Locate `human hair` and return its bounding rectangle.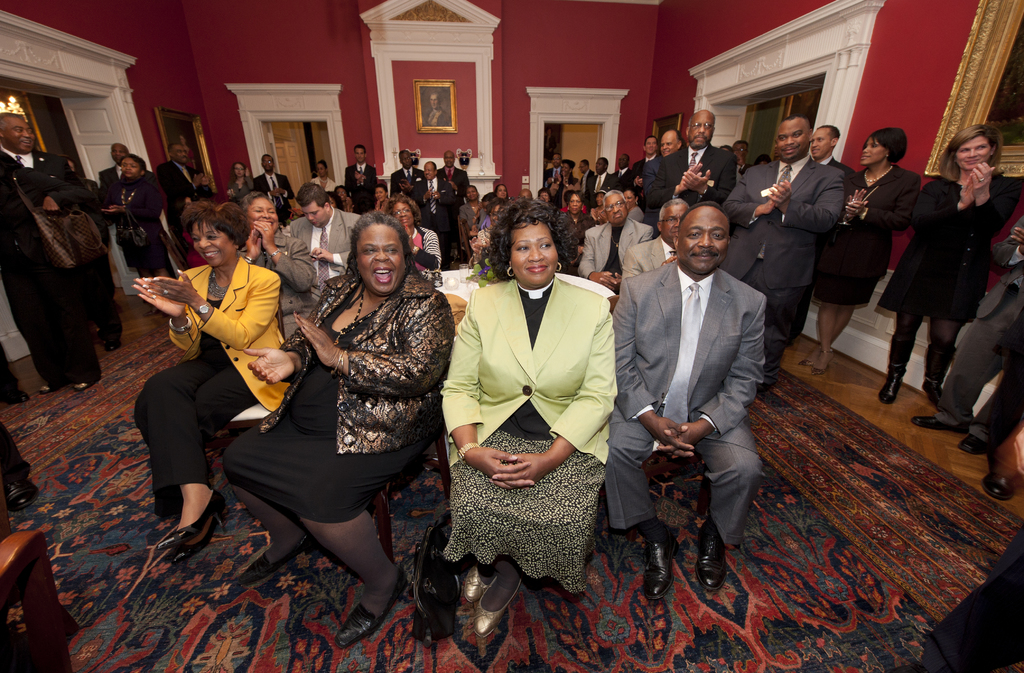
BBox(180, 200, 247, 250).
